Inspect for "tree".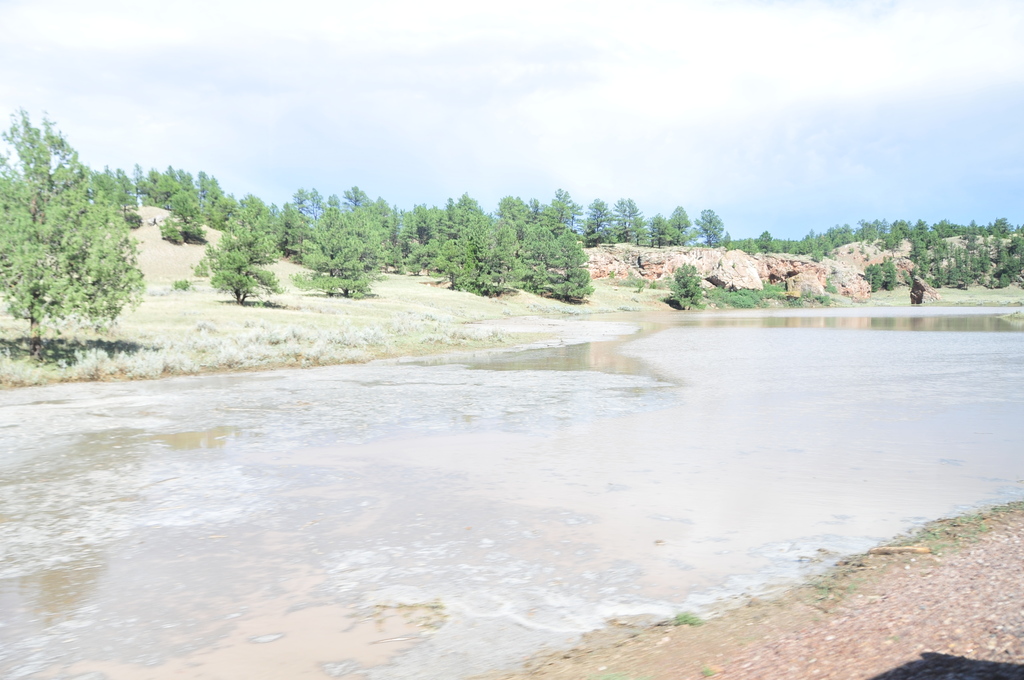
Inspection: [left=154, top=170, right=204, bottom=214].
